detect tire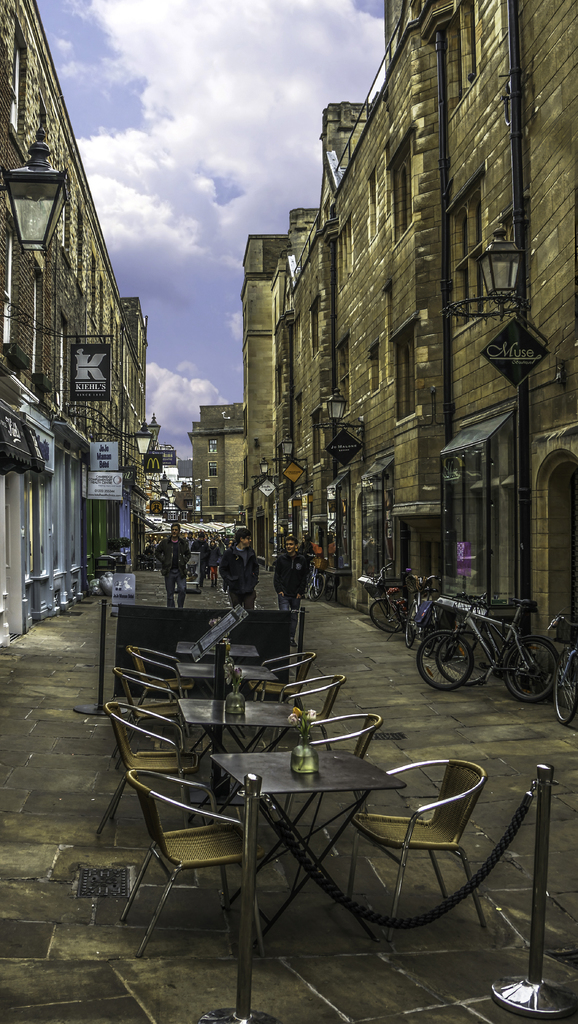
box=[436, 629, 490, 685]
